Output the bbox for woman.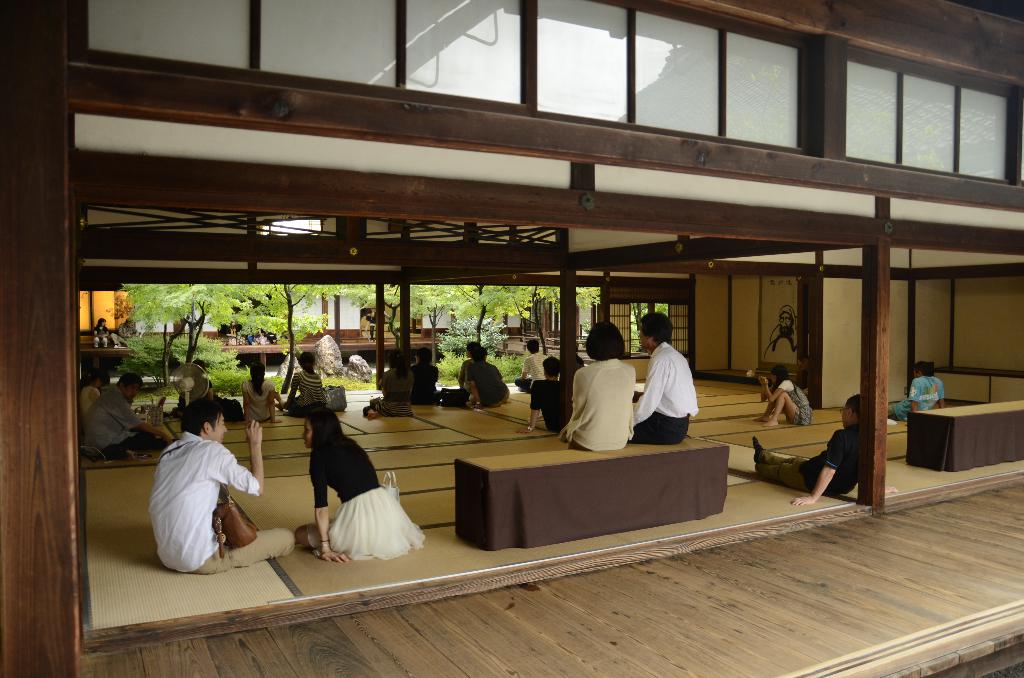
378,350,415,414.
